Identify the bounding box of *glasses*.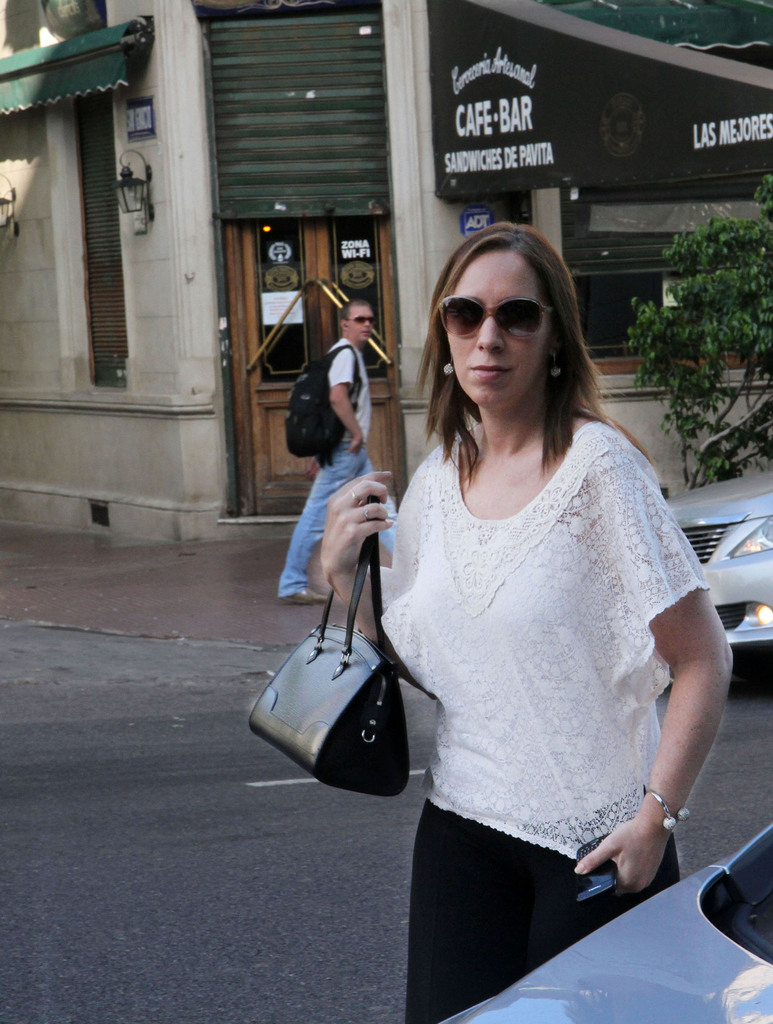
<region>444, 276, 576, 344</region>.
